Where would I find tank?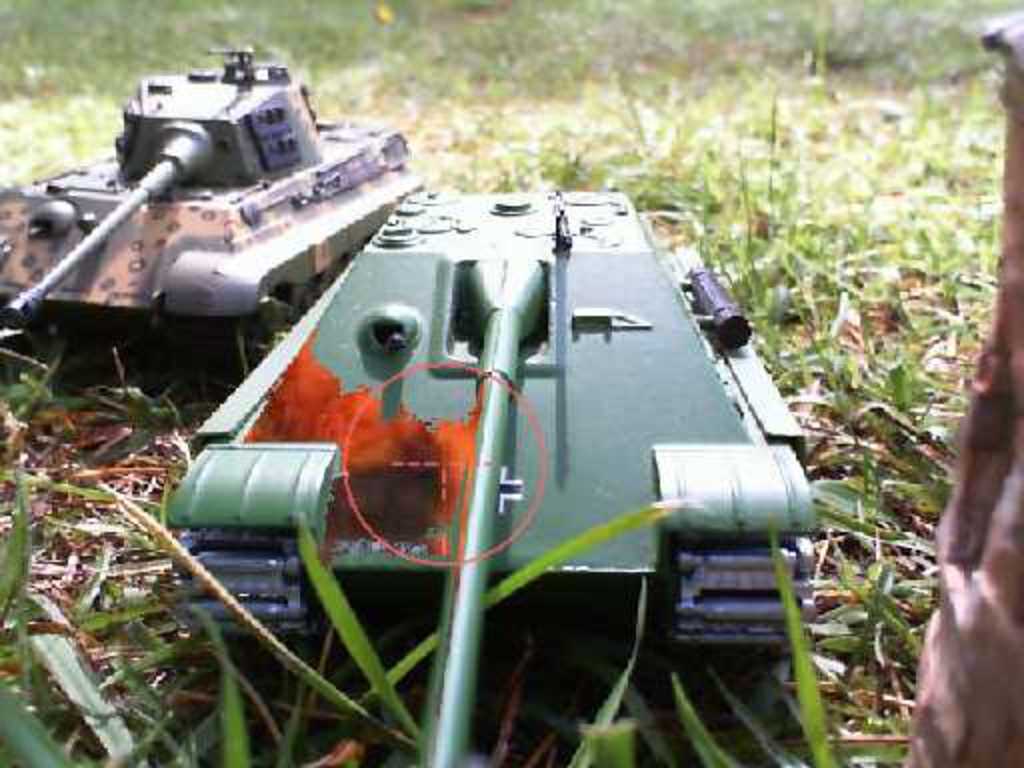
At [0, 40, 426, 374].
